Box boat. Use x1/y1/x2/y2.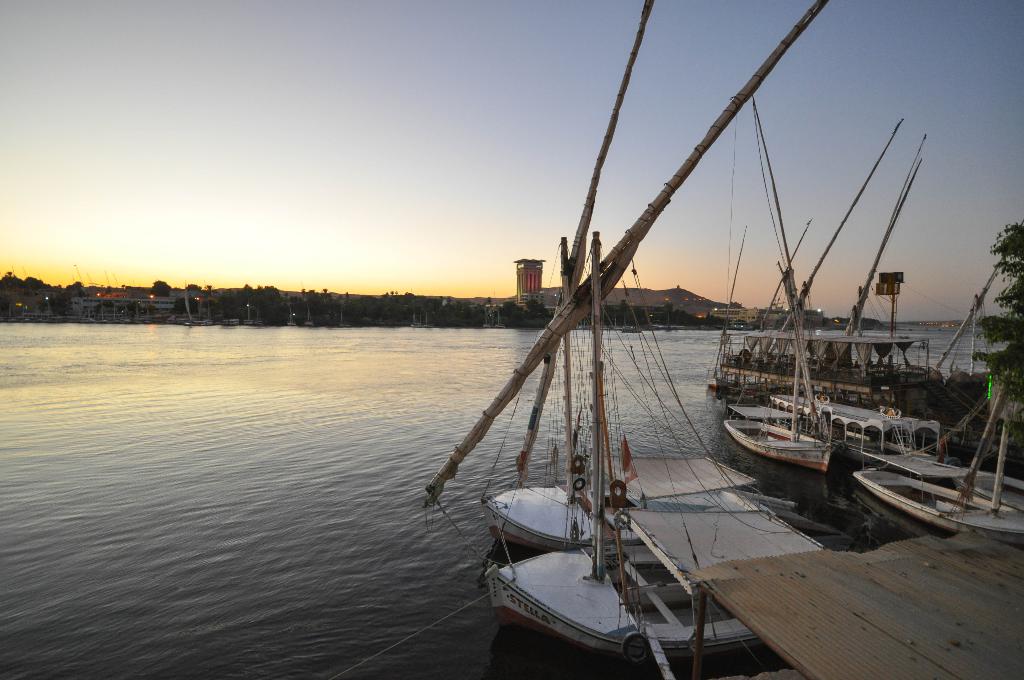
477/231/798/675.
